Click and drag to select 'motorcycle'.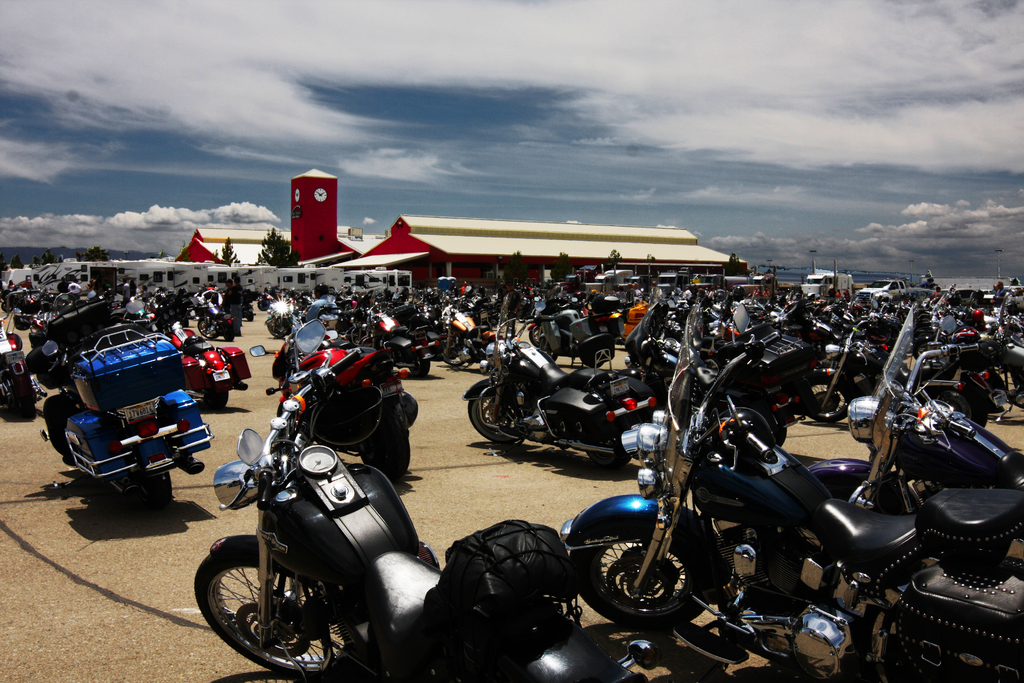
Selection: <box>806,308,1022,516</box>.
